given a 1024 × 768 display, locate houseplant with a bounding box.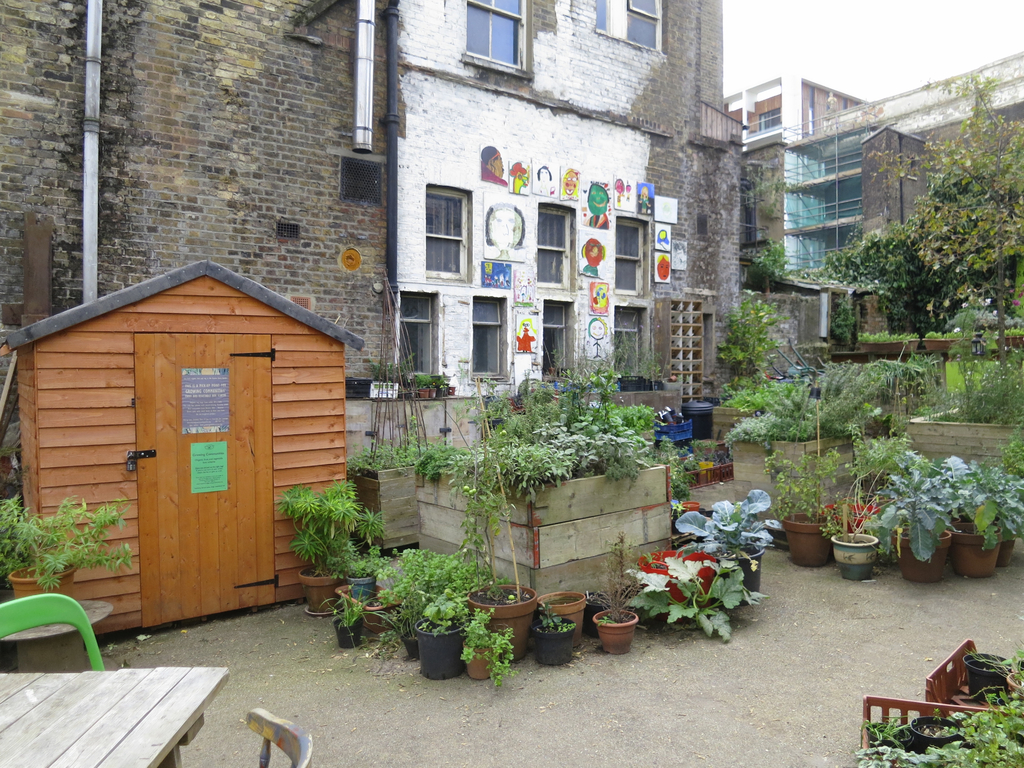
Located: rect(828, 500, 879, 579).
